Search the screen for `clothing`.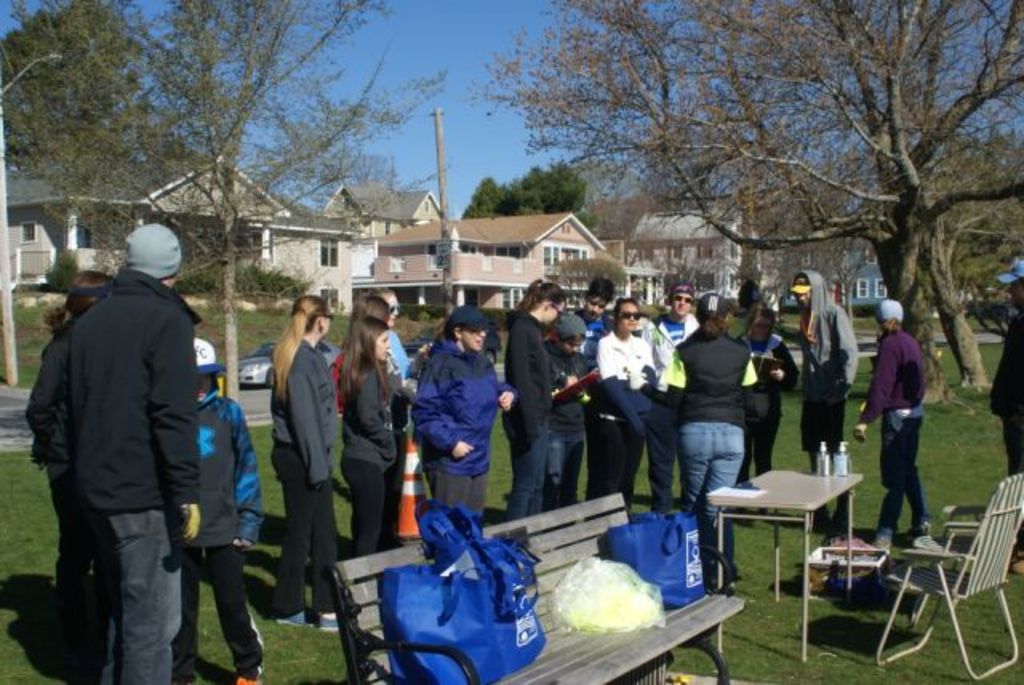
Found at bbox=(504, 302, 547, 522).
